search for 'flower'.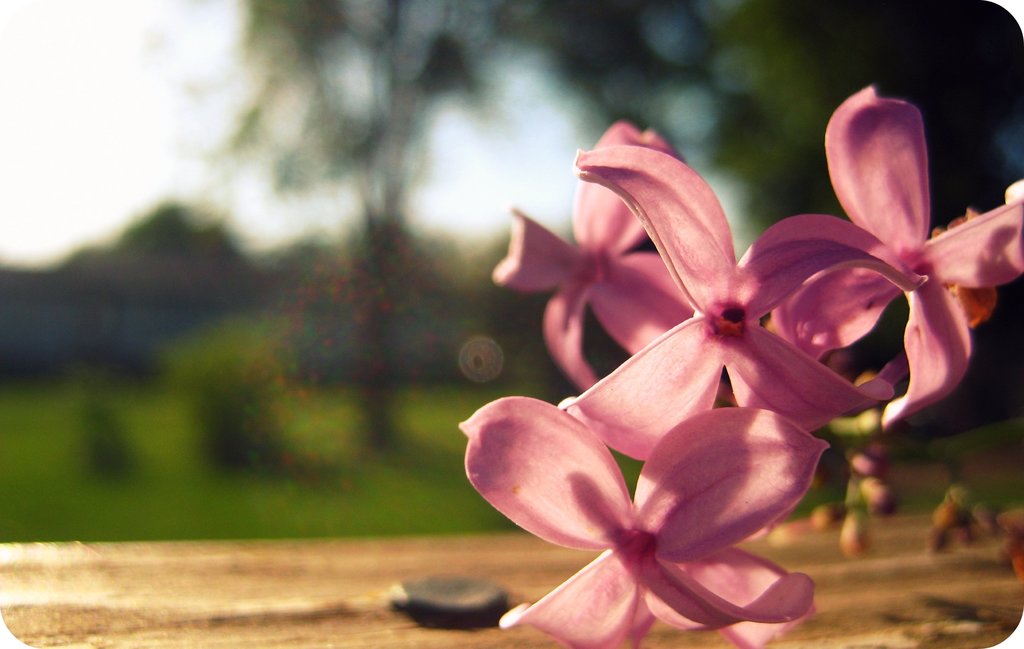
Found at 552 140 924 463.
